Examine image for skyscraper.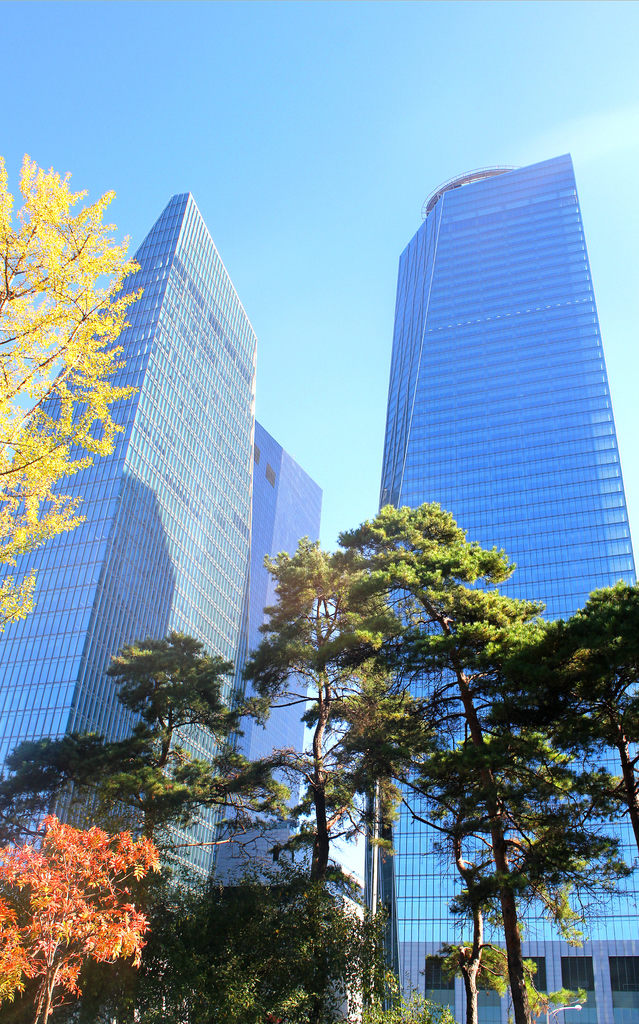
Examination result: 369/132/638/1023.
